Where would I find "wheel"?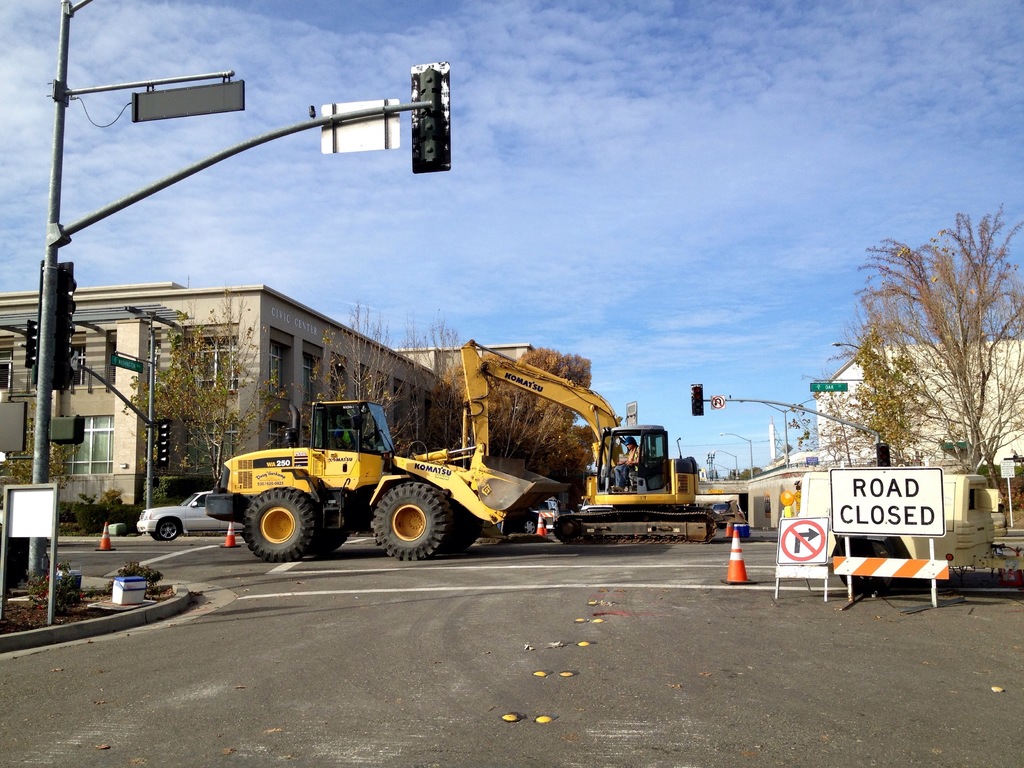
At detection(157, 519, 182, 543).
